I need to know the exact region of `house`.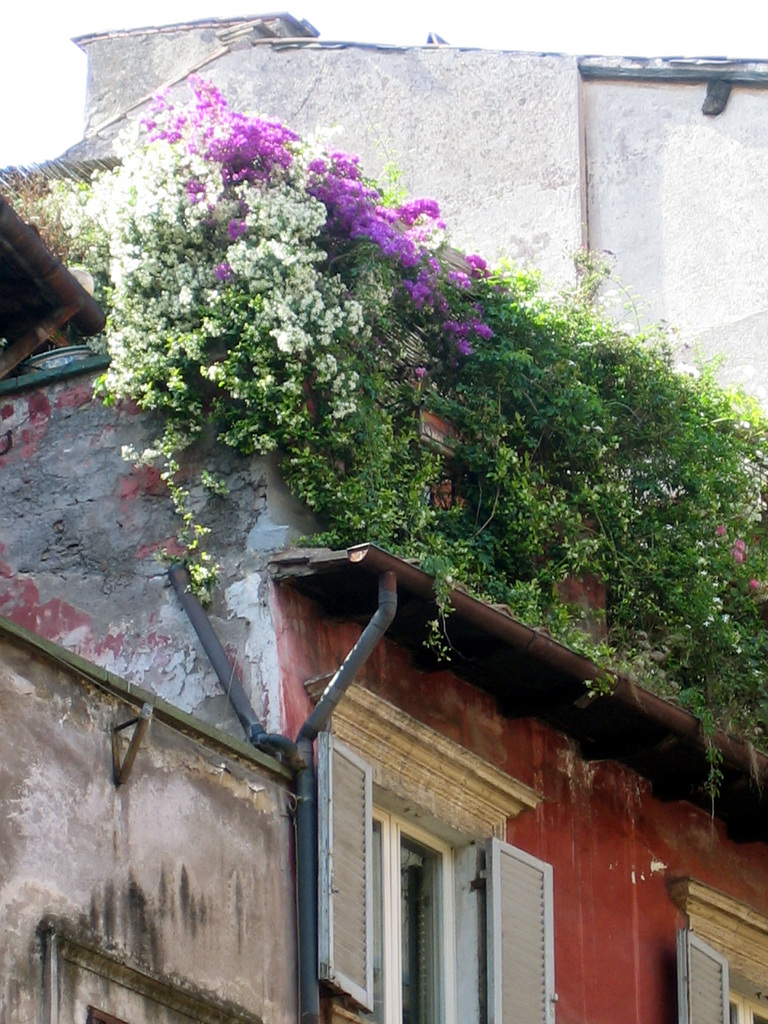
Region: bbox(0, 12, 767, 1023).
